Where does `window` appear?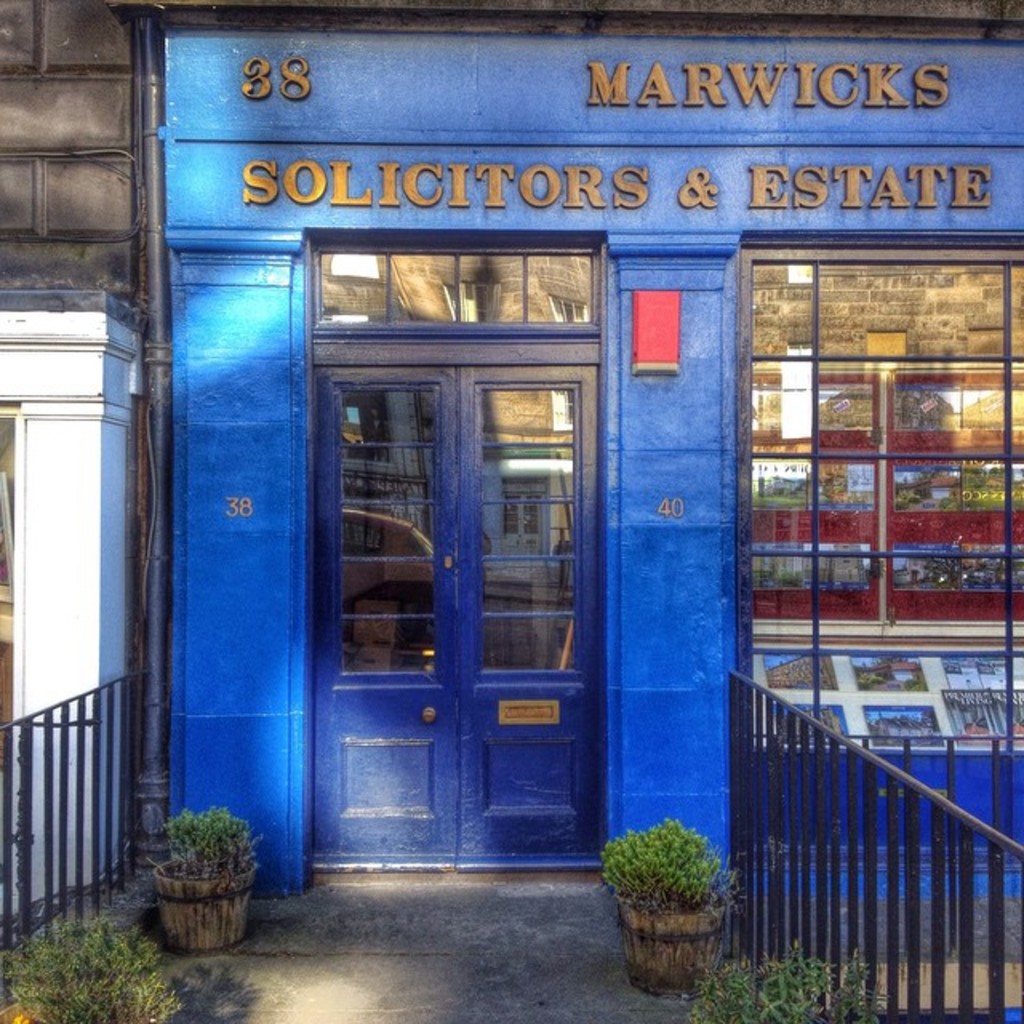
Appears at crop(731, 246, 1022, 971).
